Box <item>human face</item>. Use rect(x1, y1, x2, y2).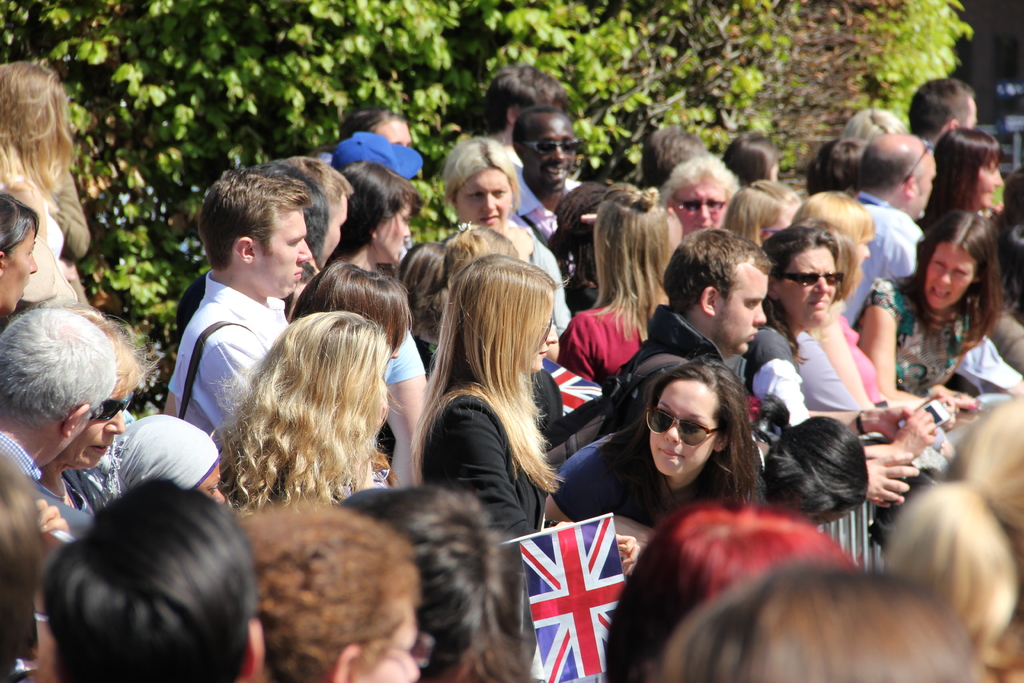
rect(923, 248, 970, 311).
